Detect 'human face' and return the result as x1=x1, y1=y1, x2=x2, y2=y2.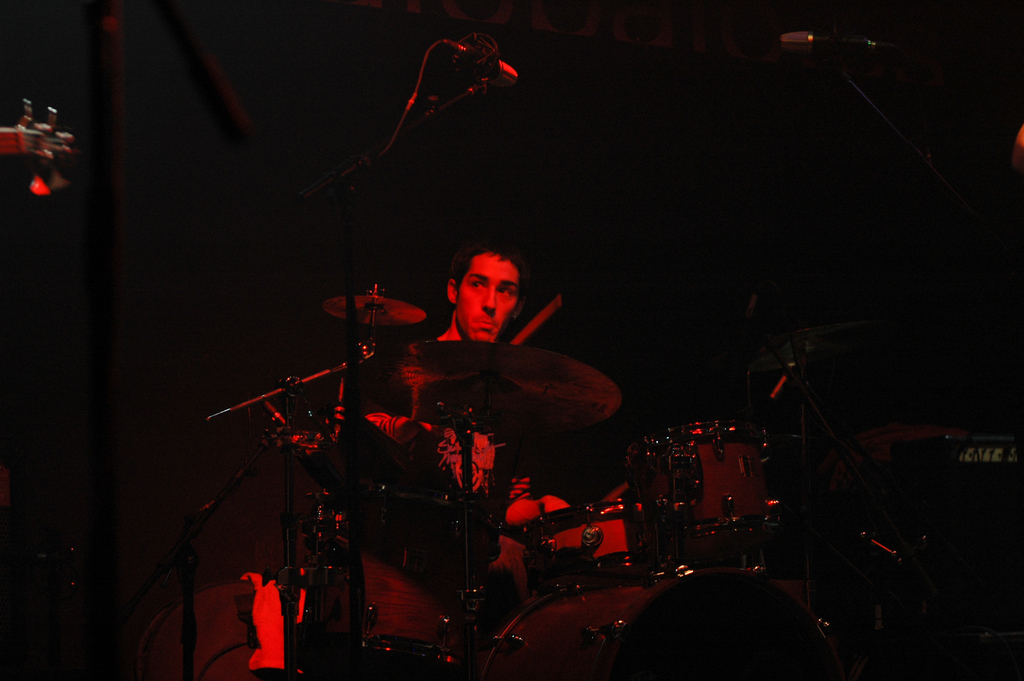
x1=456, y1=253, x2=519, y2=340.
